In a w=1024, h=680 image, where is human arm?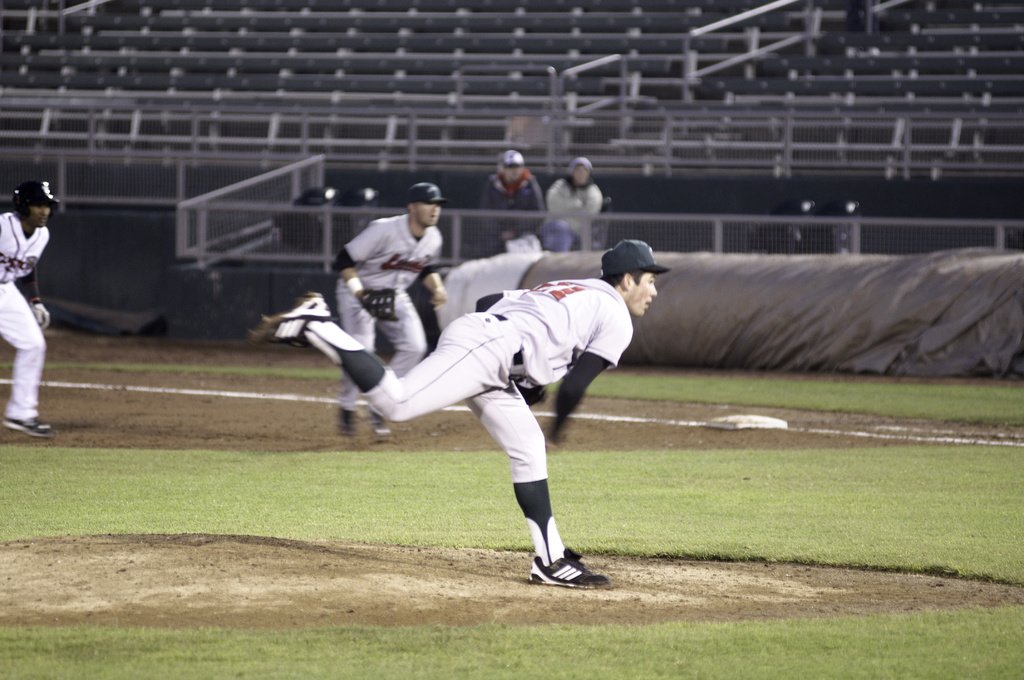
(x1=333, y1=221, x2=399, y2=324).
